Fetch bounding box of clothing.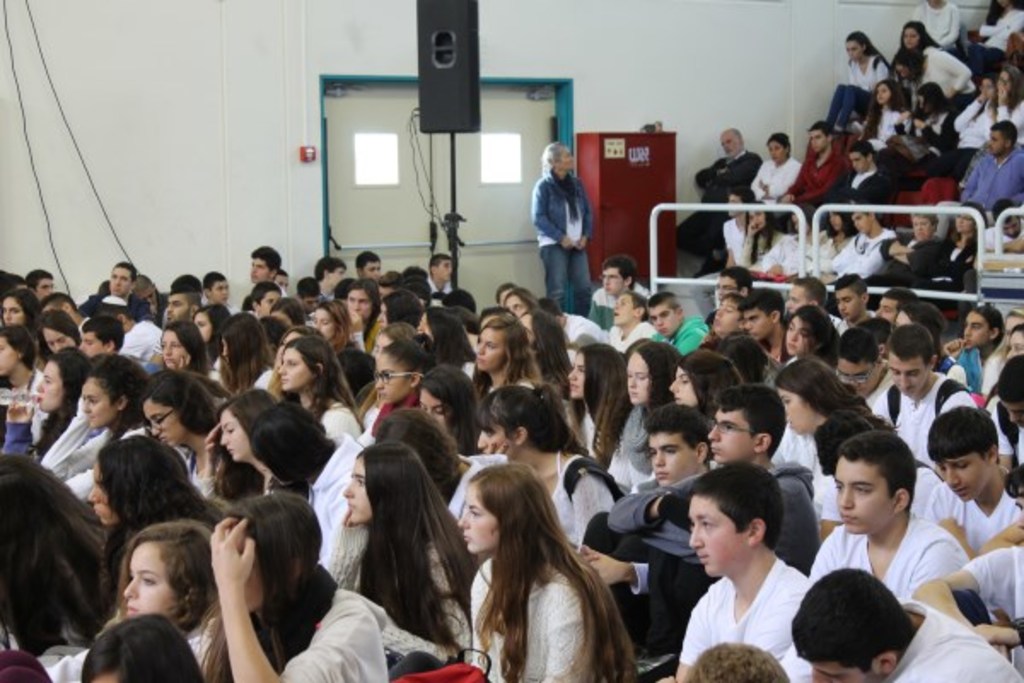
Bbox: detection(867, 374, 978, 482).
